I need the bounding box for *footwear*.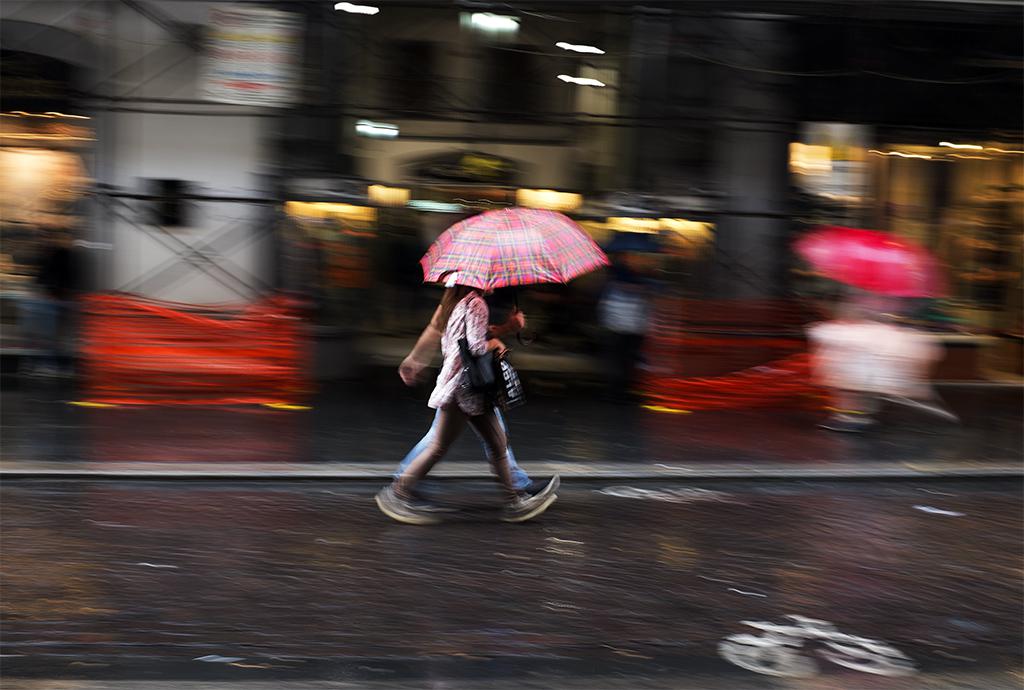
Here it is: l=375, t=482, r=449, b=524.
